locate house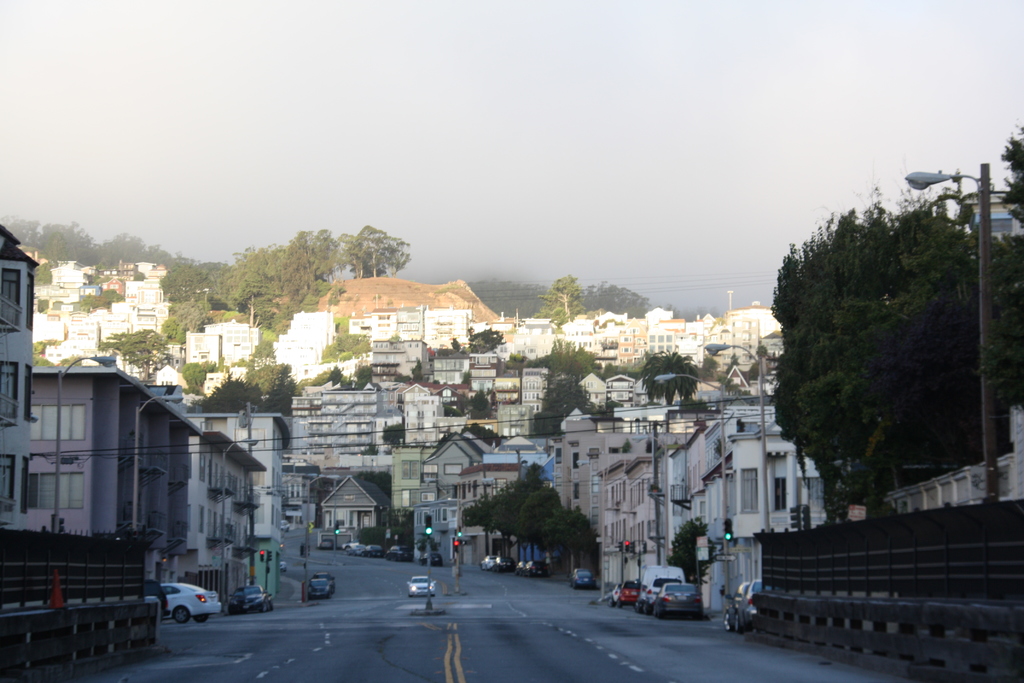
(672, 411, 848, 623)
